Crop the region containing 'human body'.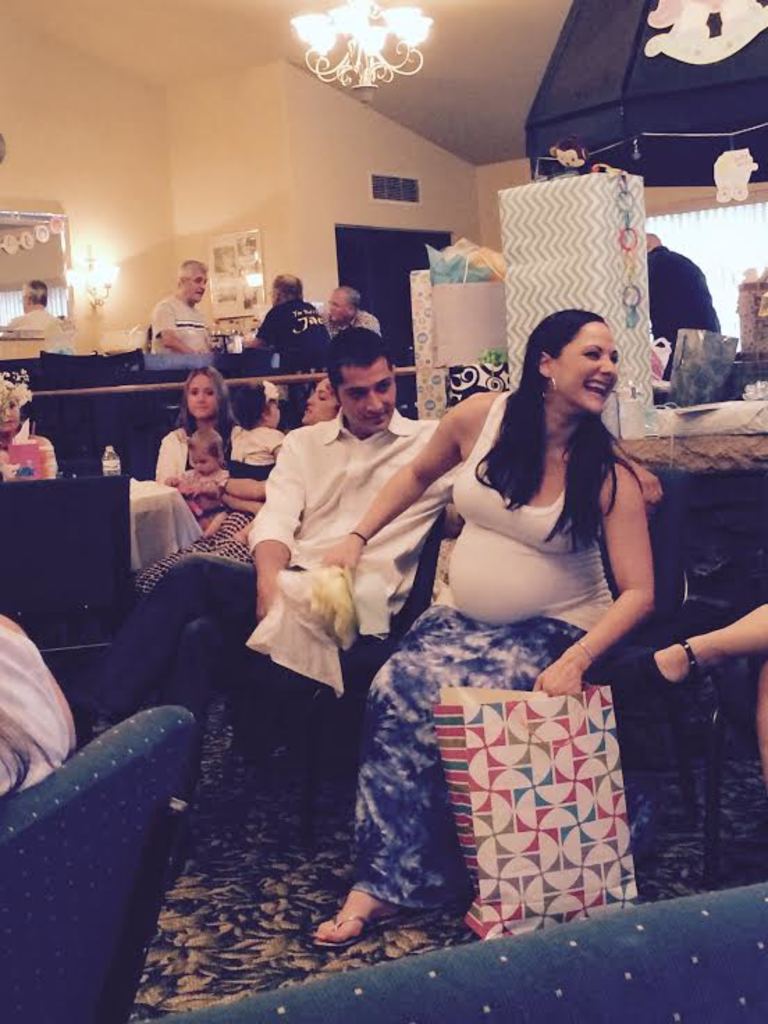
Crop region: 0,378,57,473.
